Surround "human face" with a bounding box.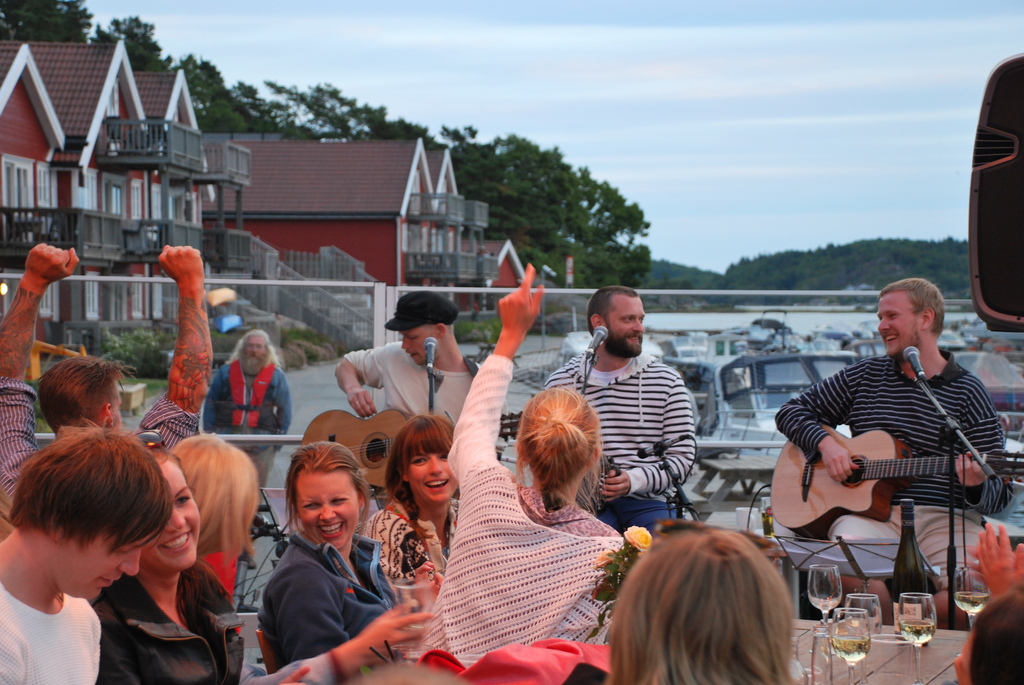
x1=114, y1=384, x2=122, y2=439.
